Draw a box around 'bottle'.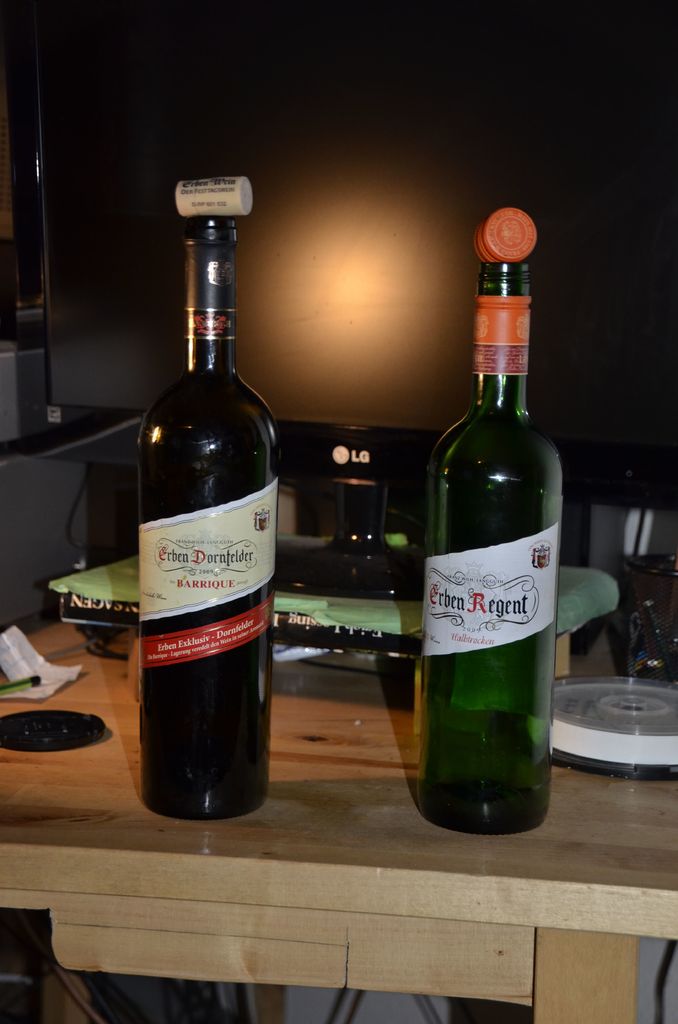
pyautogui.locateOnScreen(136, 179, 282, 824).
